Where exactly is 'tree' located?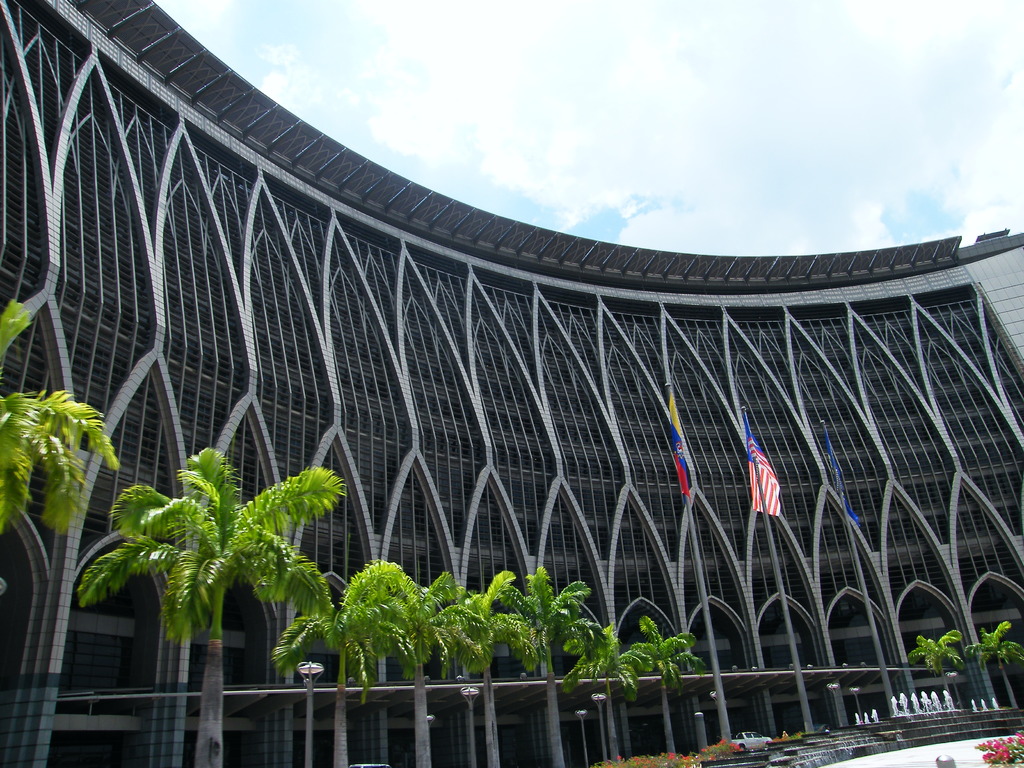
Its bounding box is <box>266,558,424,767</box>.
